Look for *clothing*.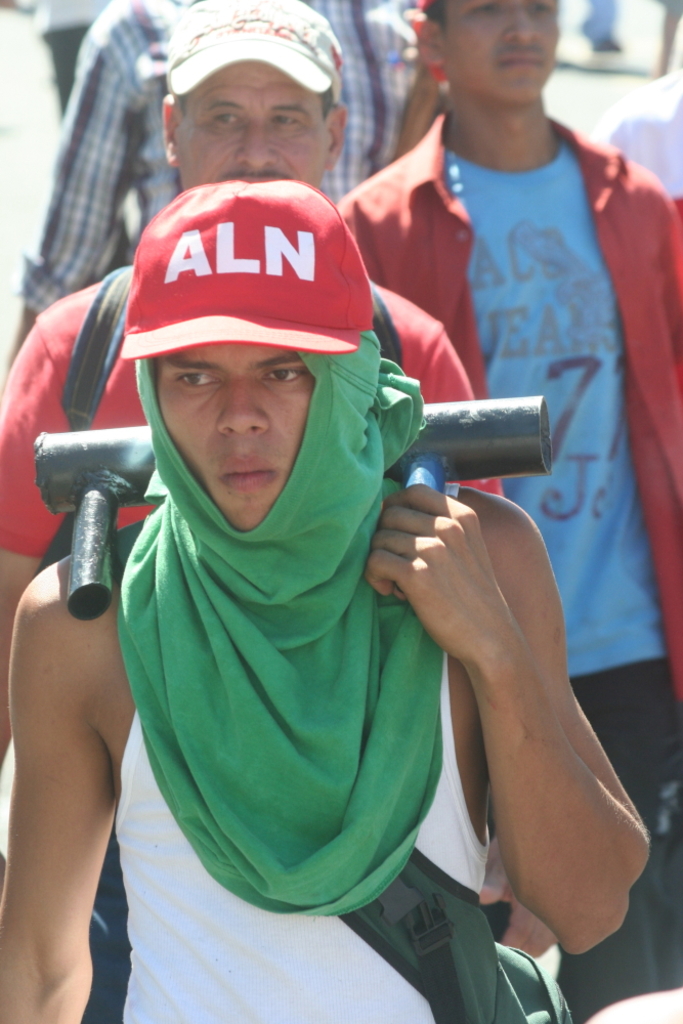
Found: [16,0,416,310].
